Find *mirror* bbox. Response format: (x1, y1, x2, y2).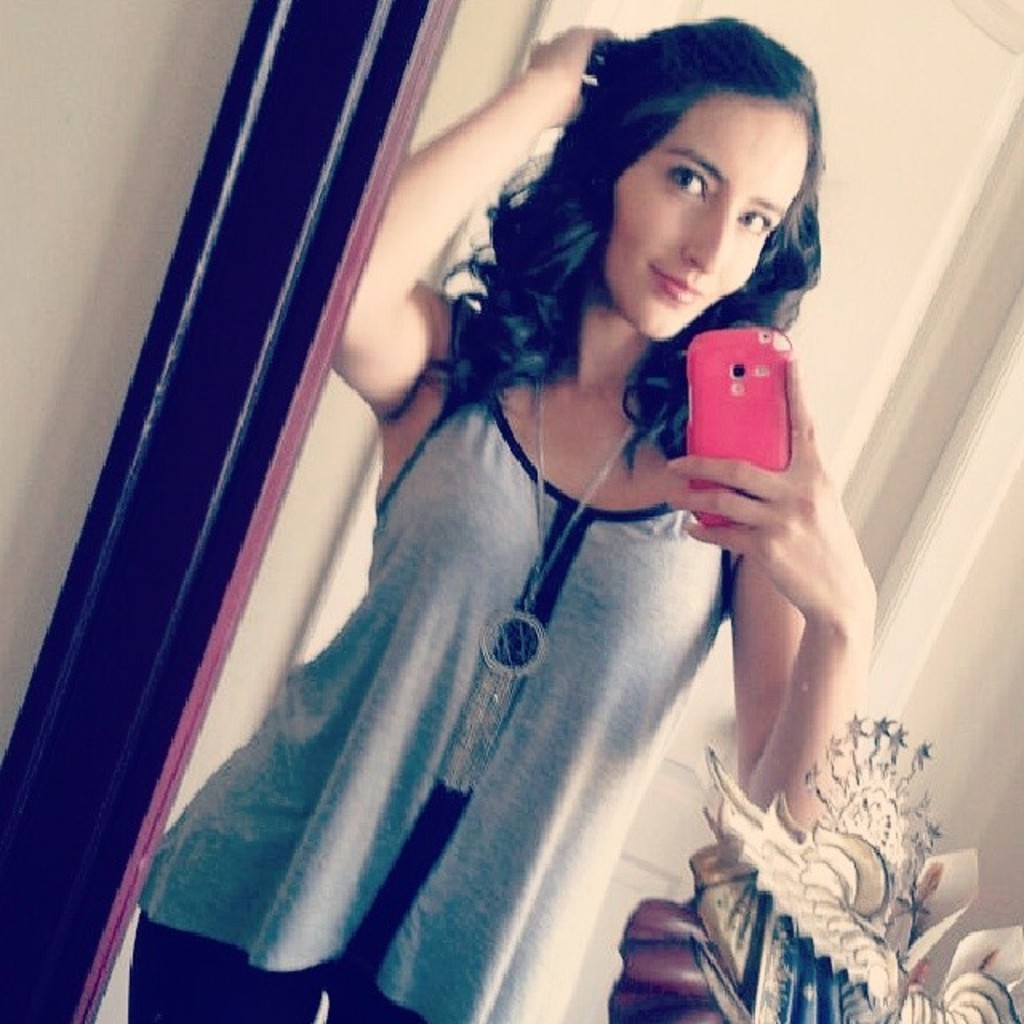
(91, 0, 1022, 1022).
